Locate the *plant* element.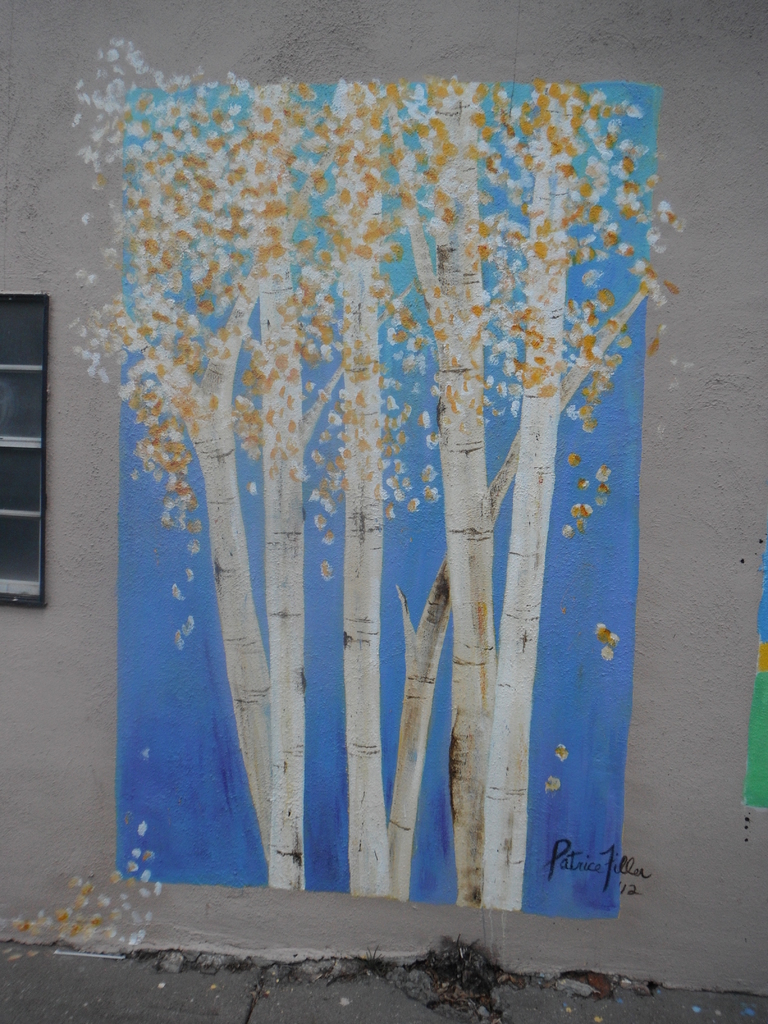
Element bbox: bbox=(329, 943, 396, 987).
